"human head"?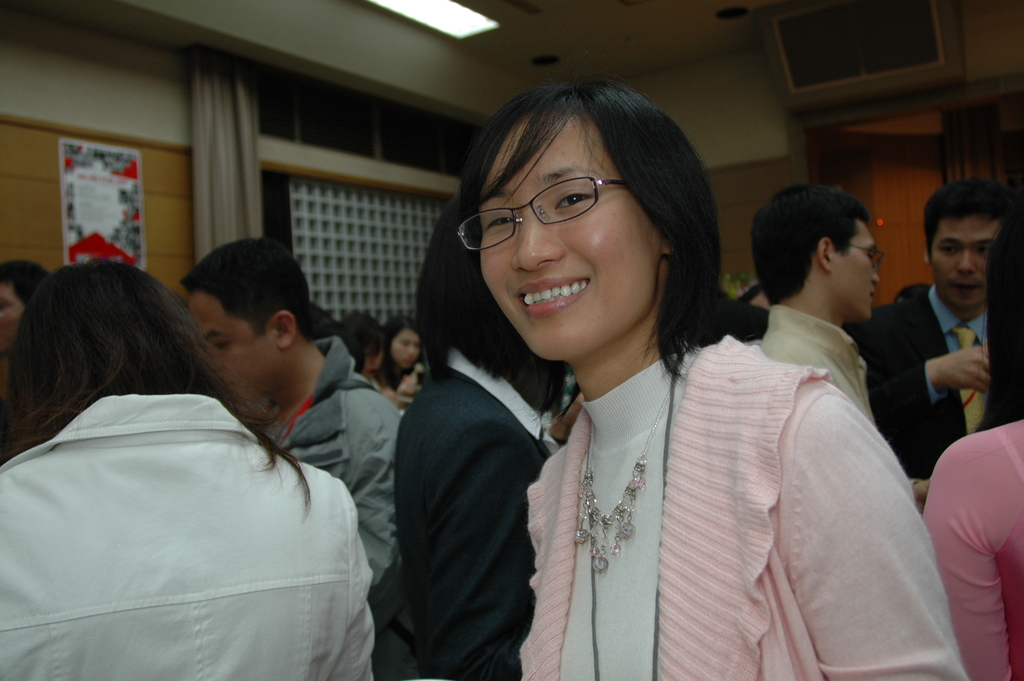
[x1=471, y1=81, x2=726, y2=369]
